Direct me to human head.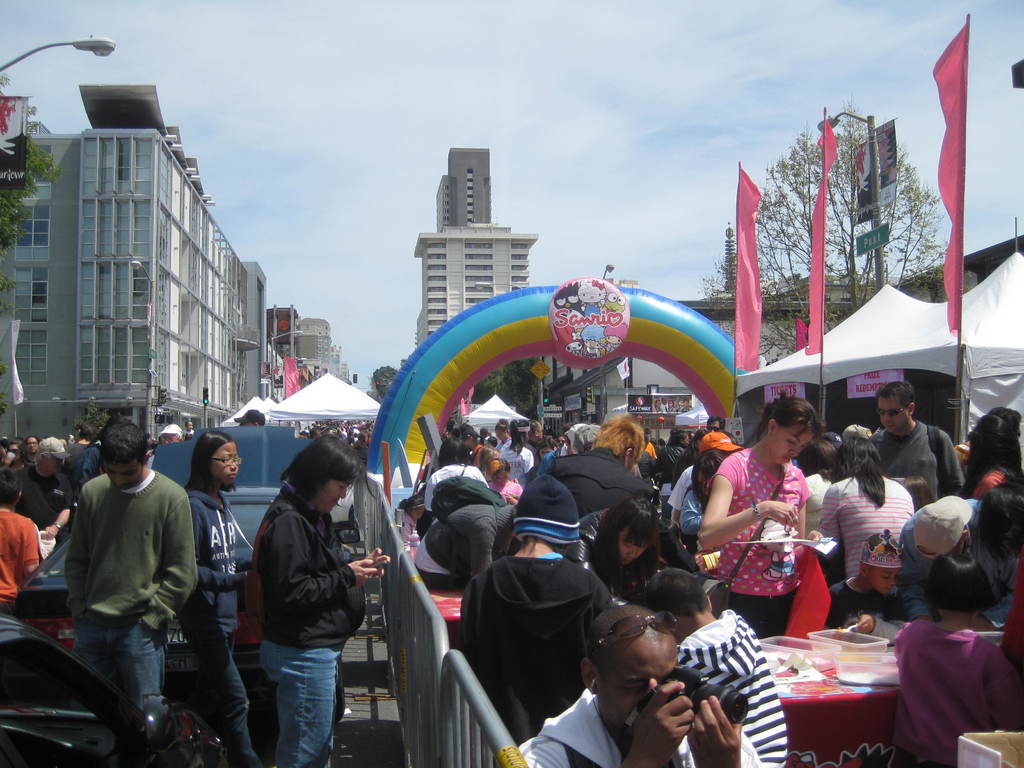
Direction: BBox(77, 421, 97, 441).
